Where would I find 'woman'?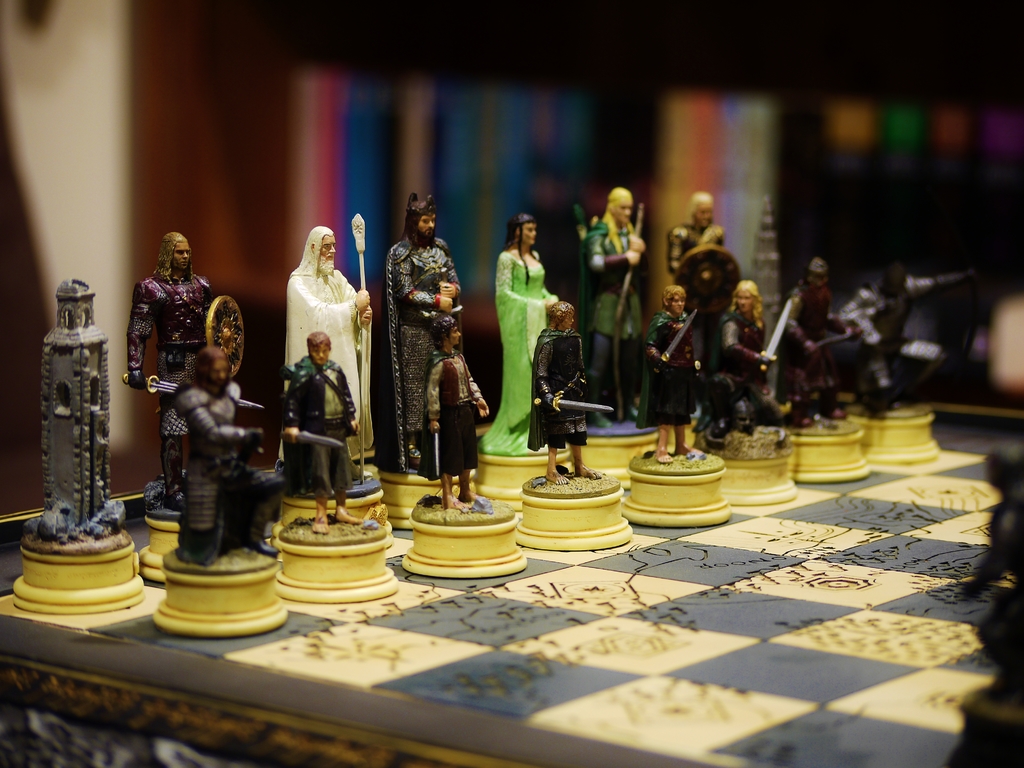
At locate(425, 312, 492, 500).
